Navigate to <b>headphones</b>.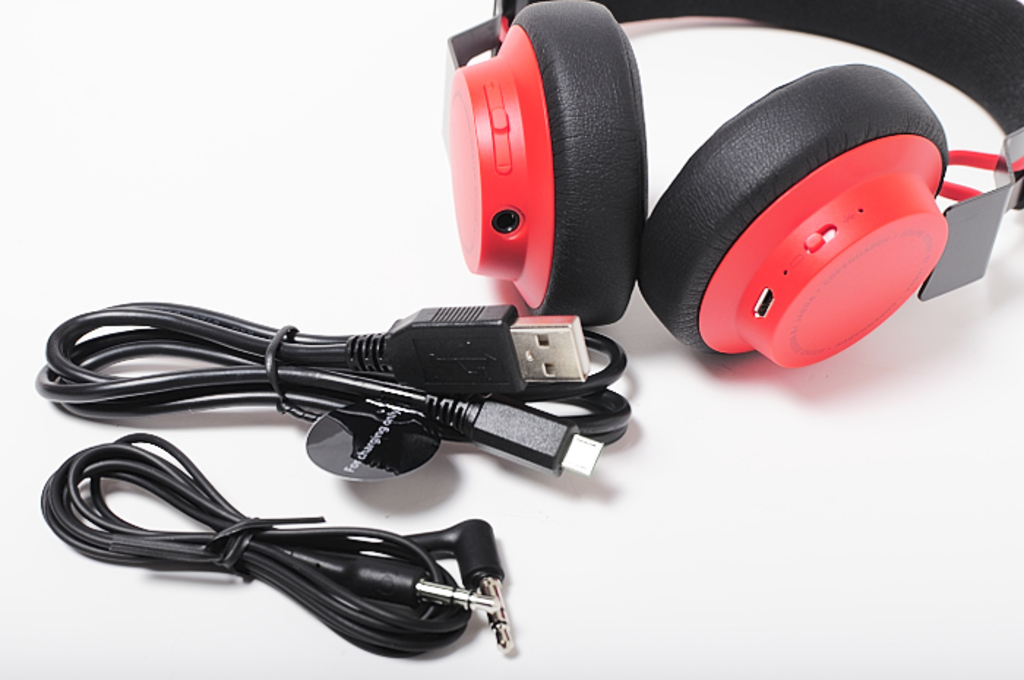
Navigation target: locate(434, 0, 1023, 371).
